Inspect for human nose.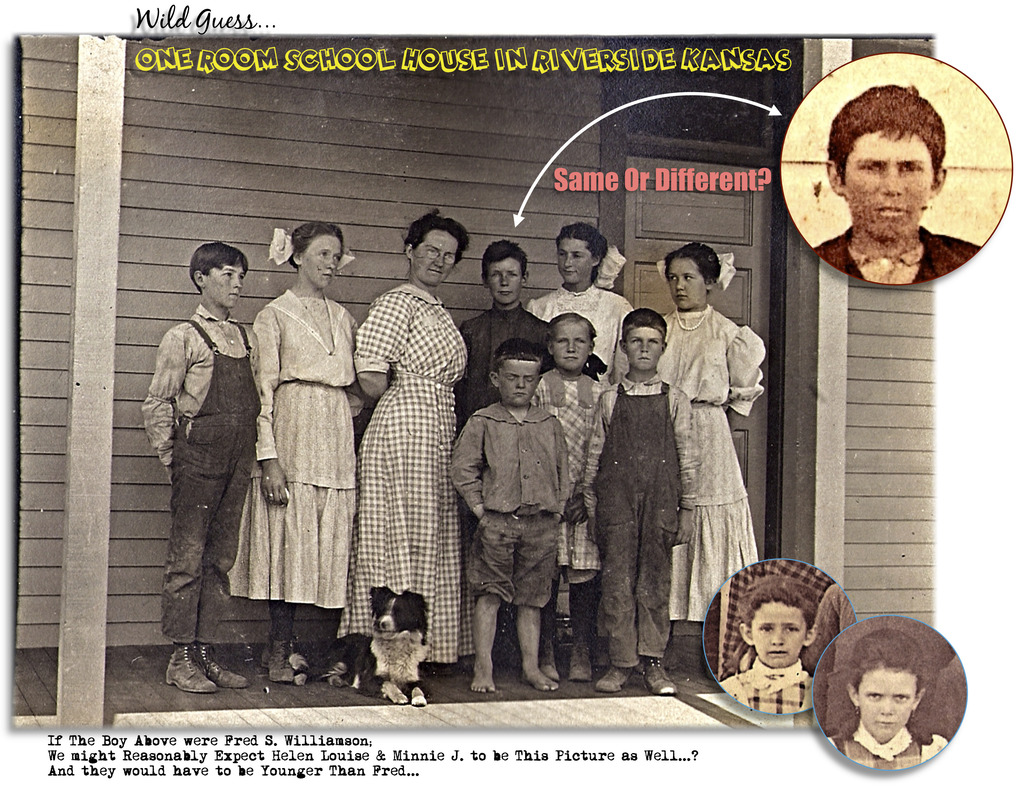
Inspection: l=436, t=253, r=444, b=266.
